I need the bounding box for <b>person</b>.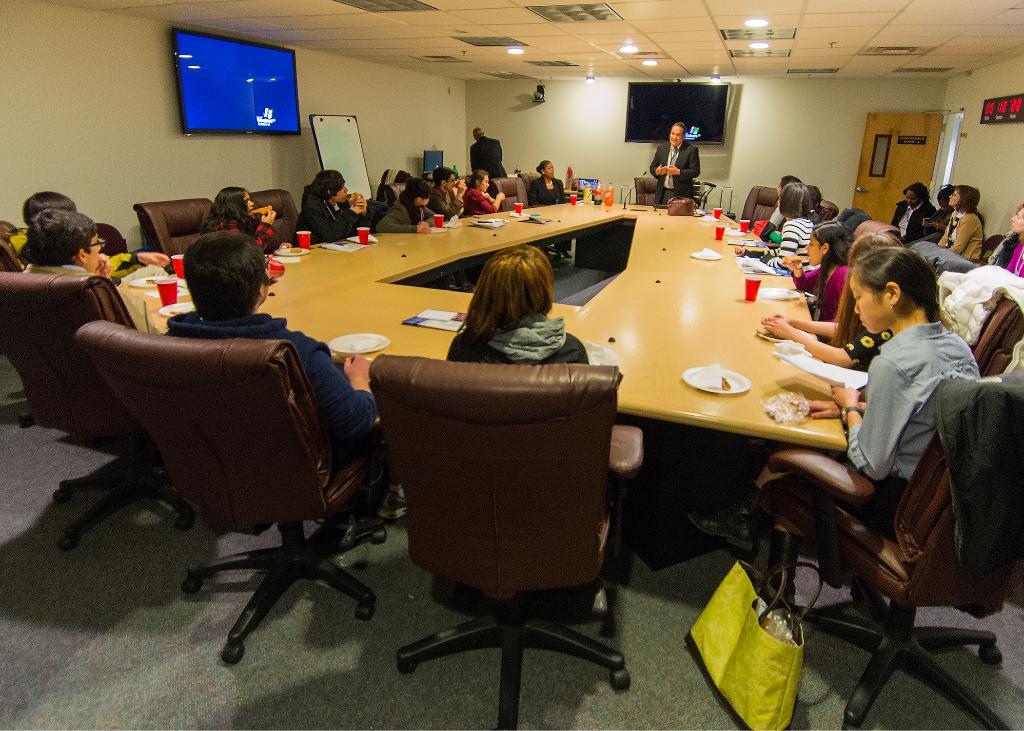
Here it is: 295/169/368/245.
